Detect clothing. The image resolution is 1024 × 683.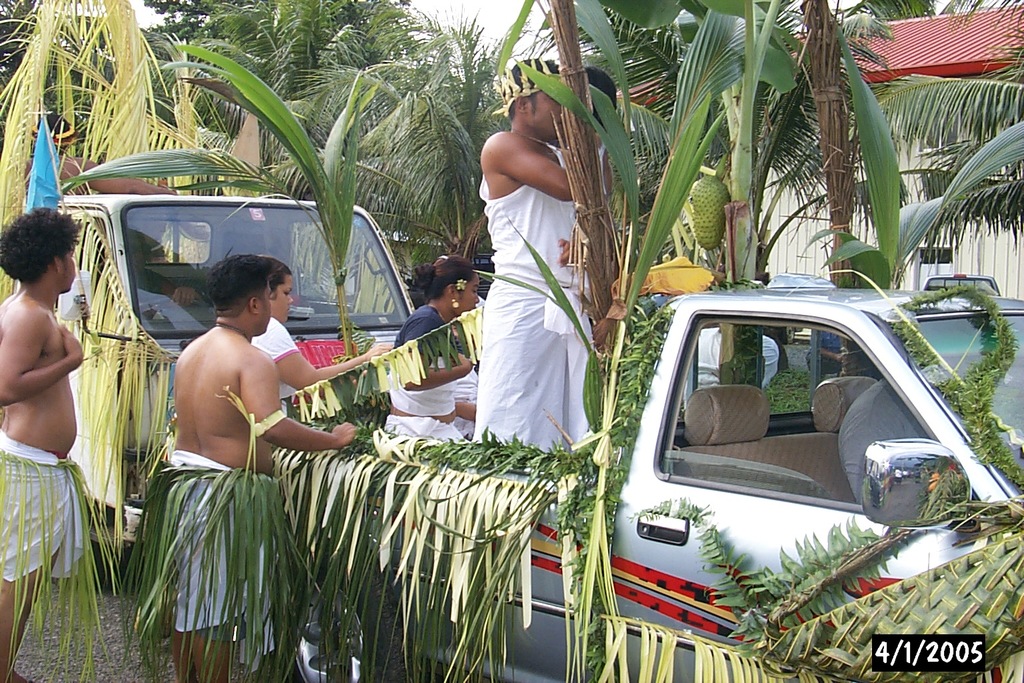
<bbox>393, 303, 477, 452</bbox>.
